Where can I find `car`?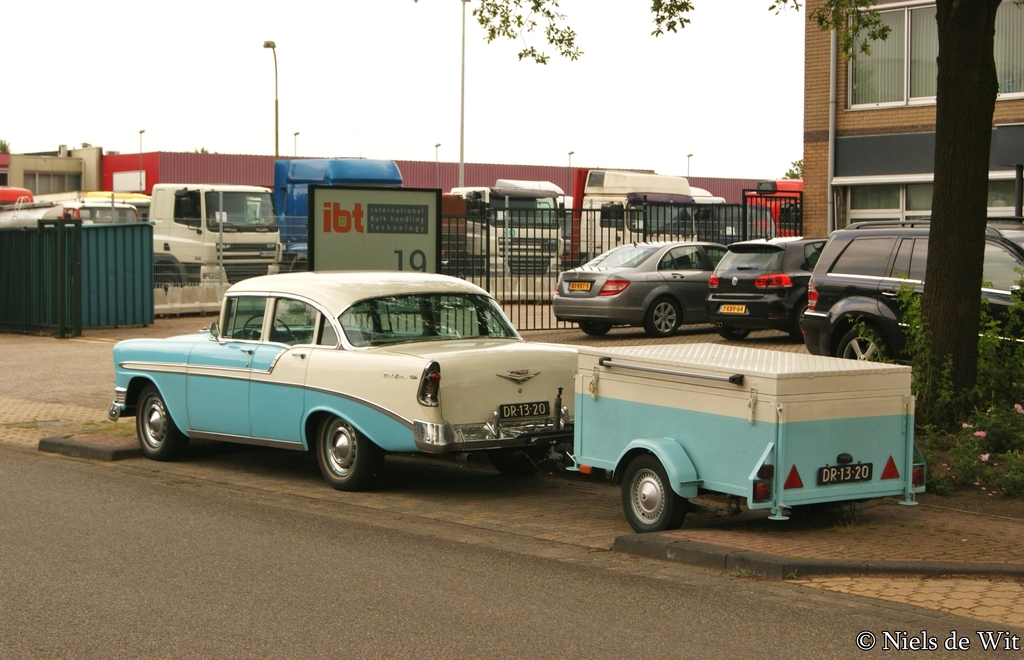
You can find it at 111/269/579/492.
